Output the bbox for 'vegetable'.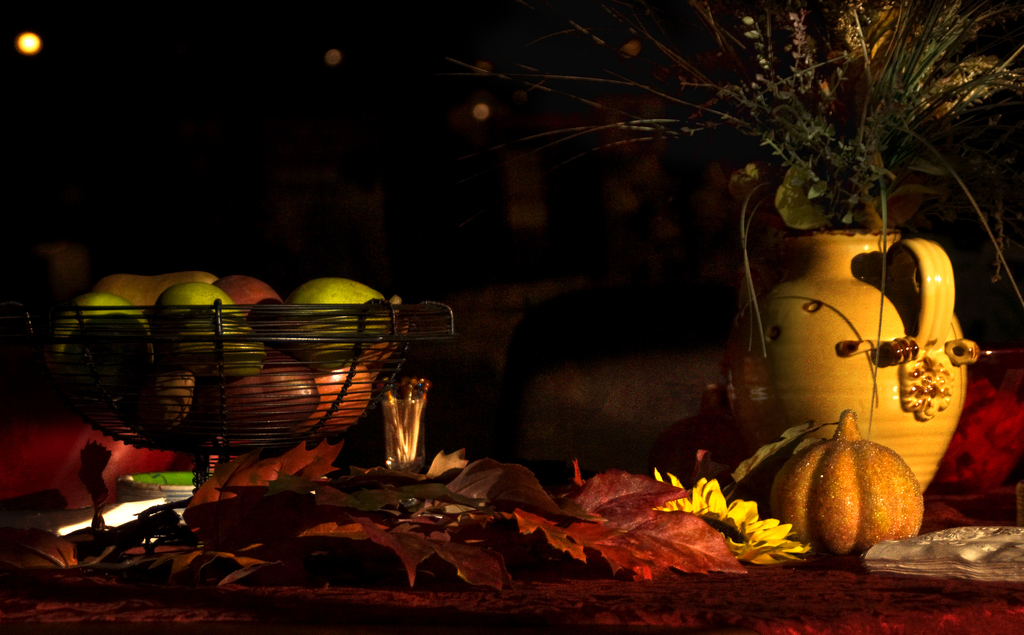
l=759, t=419, r=936, b=547.
